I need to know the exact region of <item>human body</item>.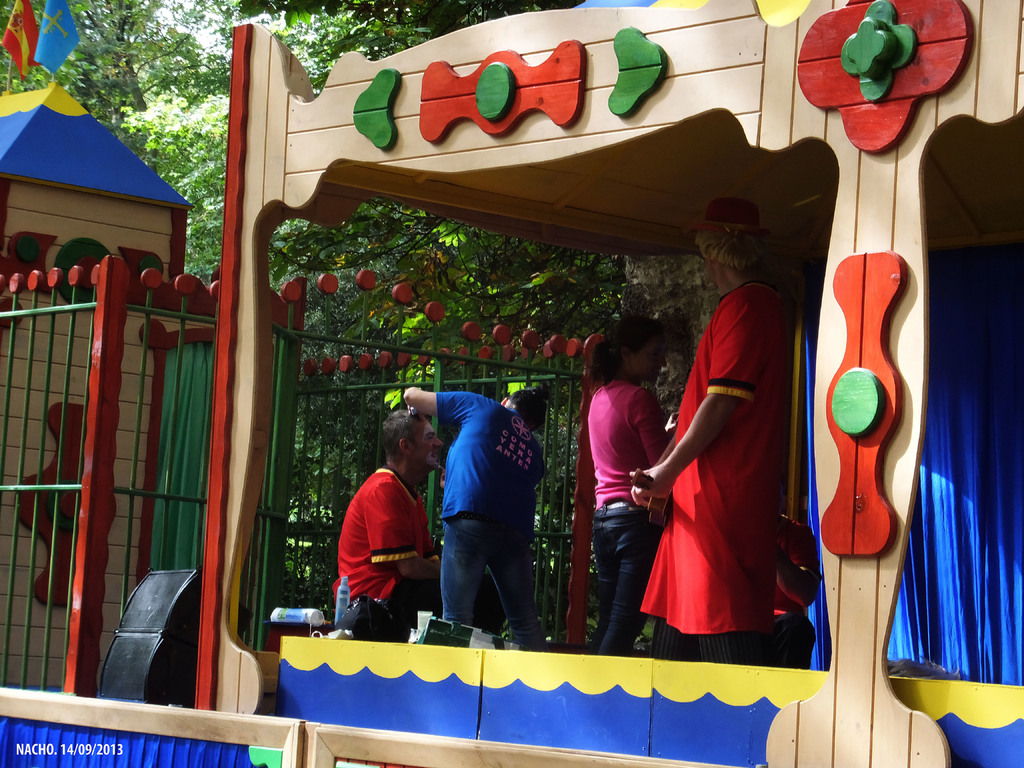
Region: {"left": 588, "top": 384, "right": 672, "bottom": 642}.
